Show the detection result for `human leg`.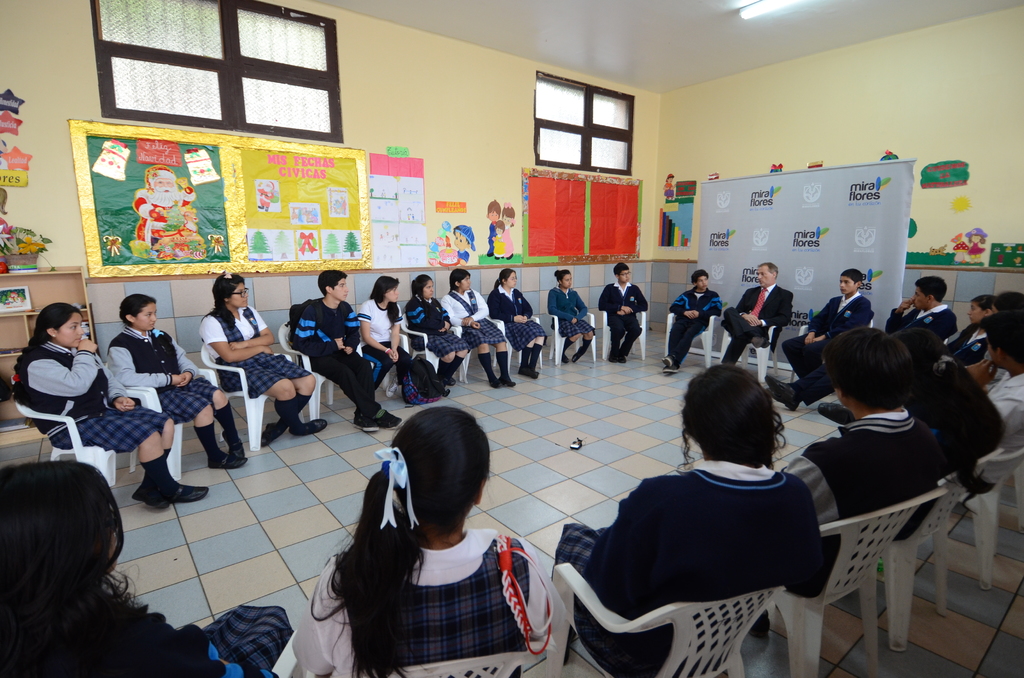
crop(660, 318, 705, 369).
